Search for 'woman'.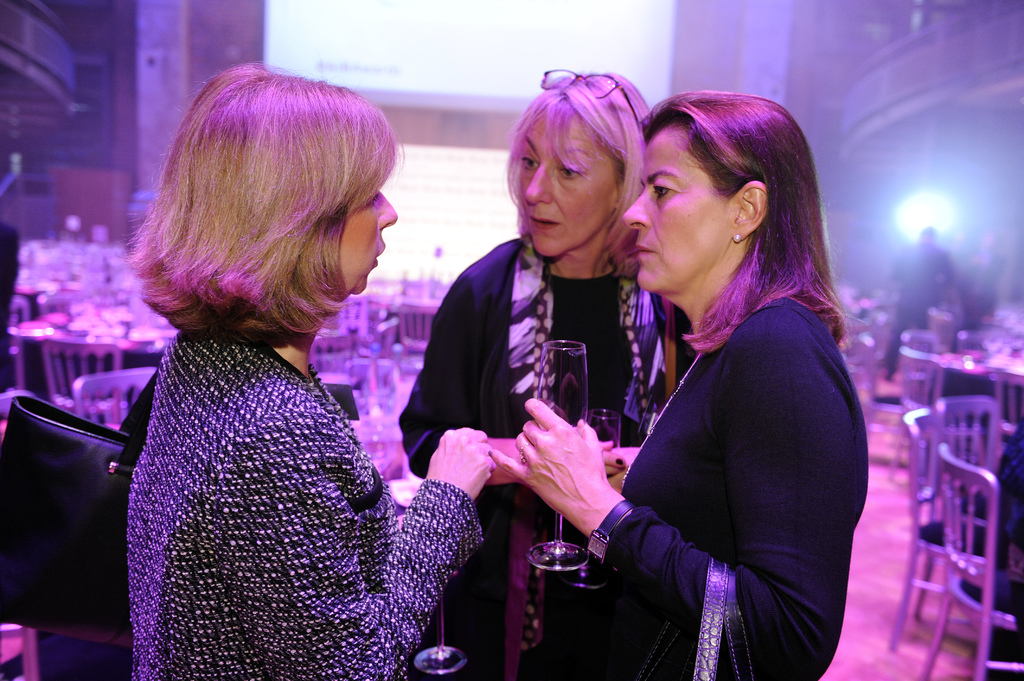
Found at 122:57:499:680.
